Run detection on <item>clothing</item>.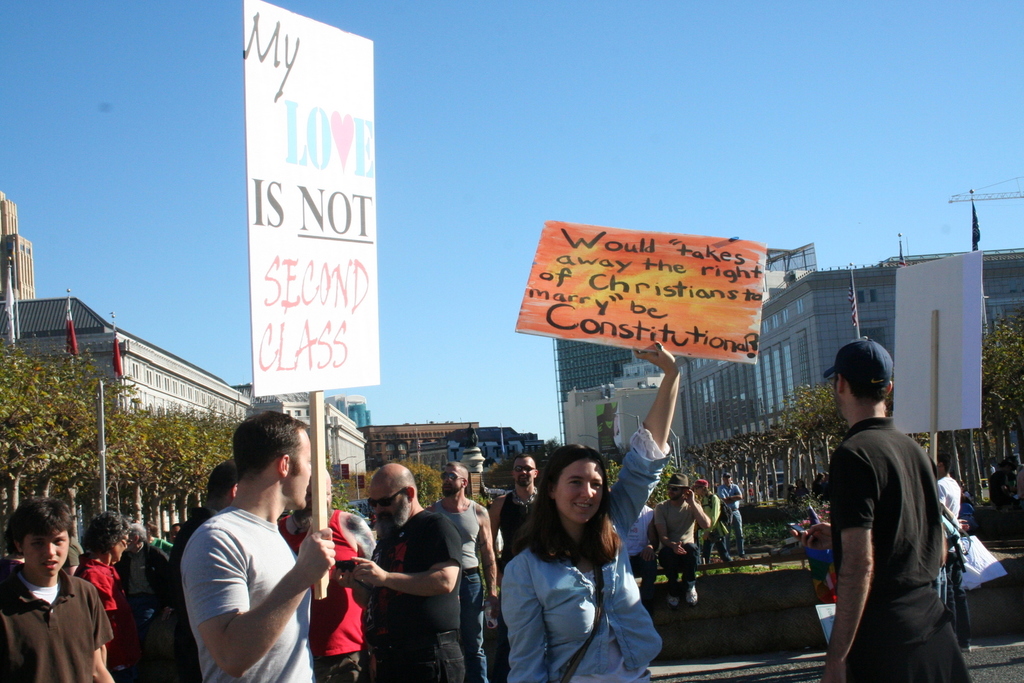
Result: [177, 504, 316, 682].
